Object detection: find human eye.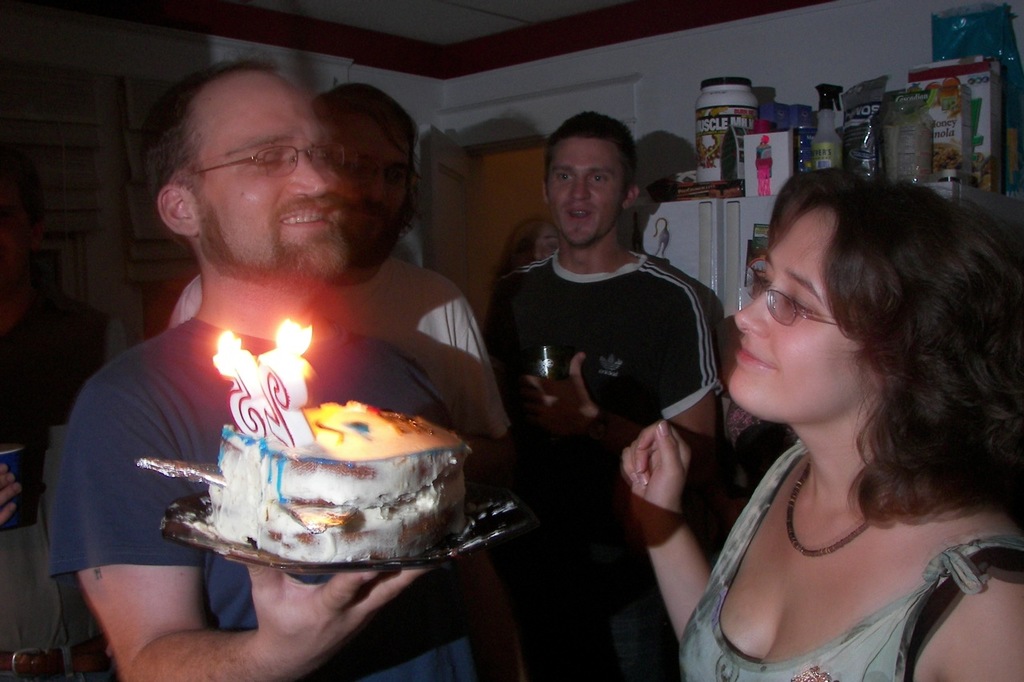
crop(552, 170, 575, 188).
